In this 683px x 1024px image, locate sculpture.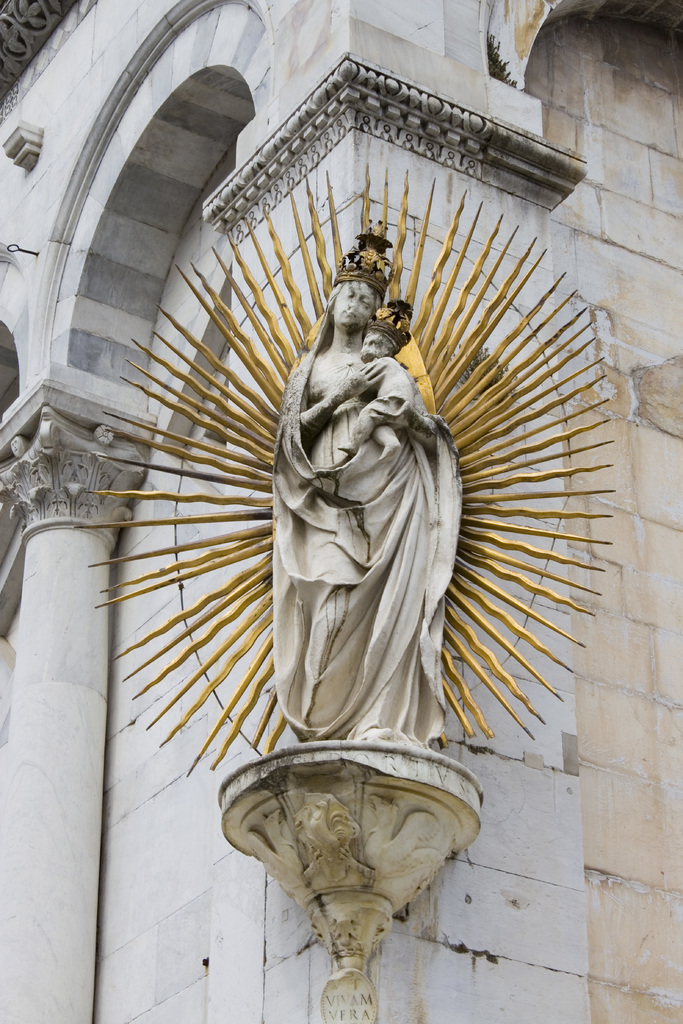
Bounding box: region(264, 242, 472, 783).
